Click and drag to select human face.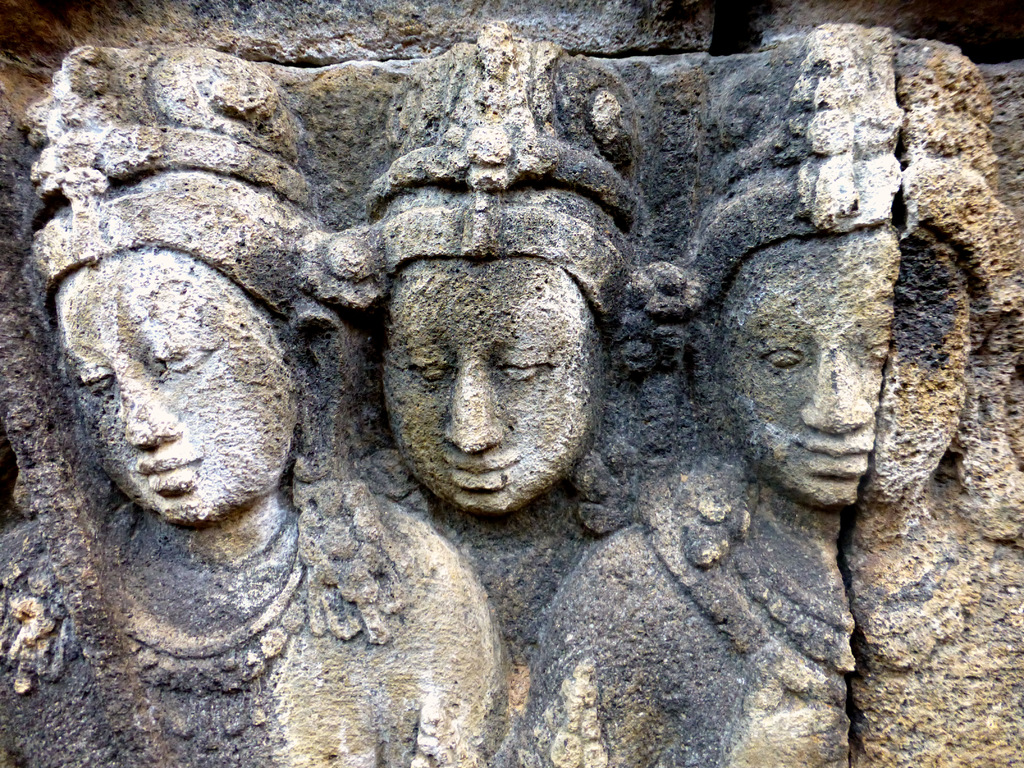
Selection: bbox(716, 230, 903, 505).
